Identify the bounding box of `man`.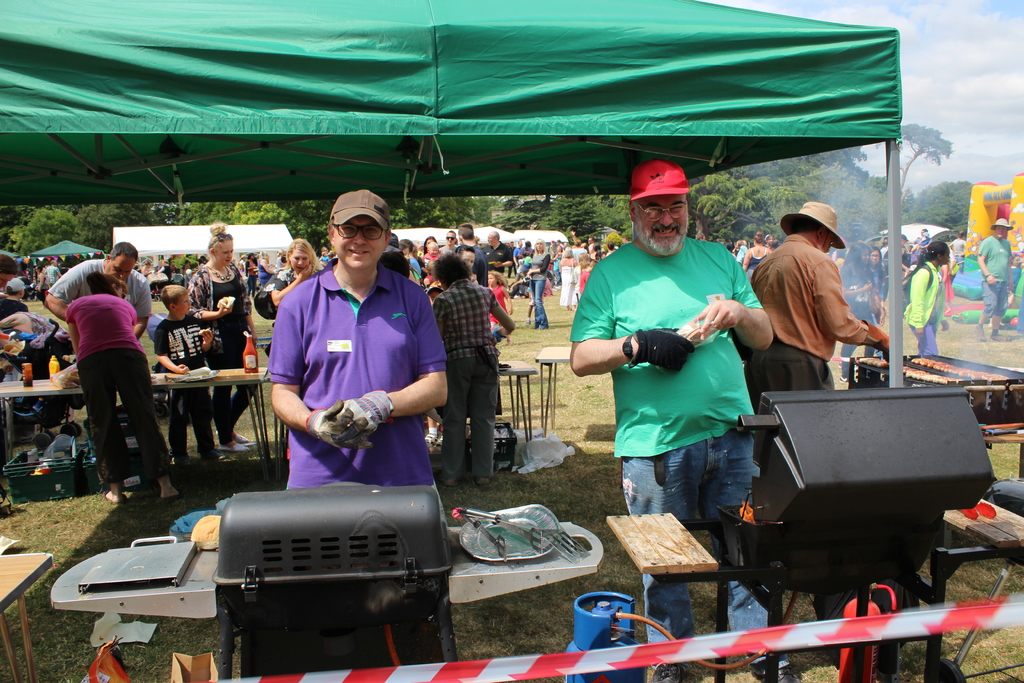
<region>268, 188, 452, 526</region>.
